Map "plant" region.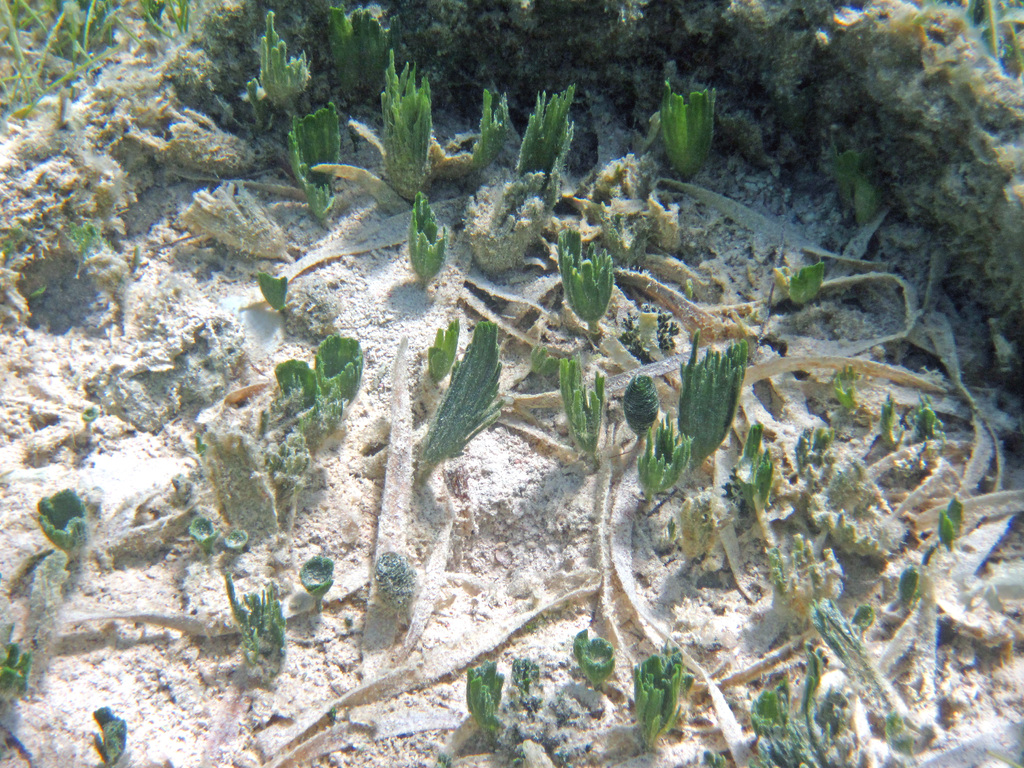
Mapped to x1=243, y1=4, x2=316, y2=138.
